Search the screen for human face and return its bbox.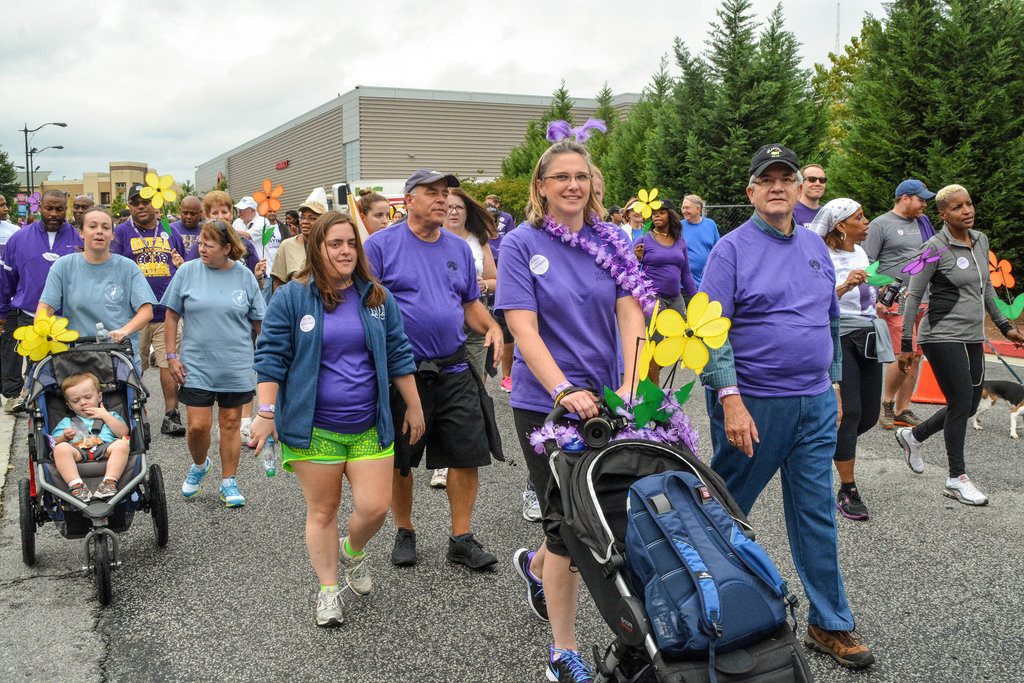
Found: x1=655, y1=208, x2=668, y2=228.
